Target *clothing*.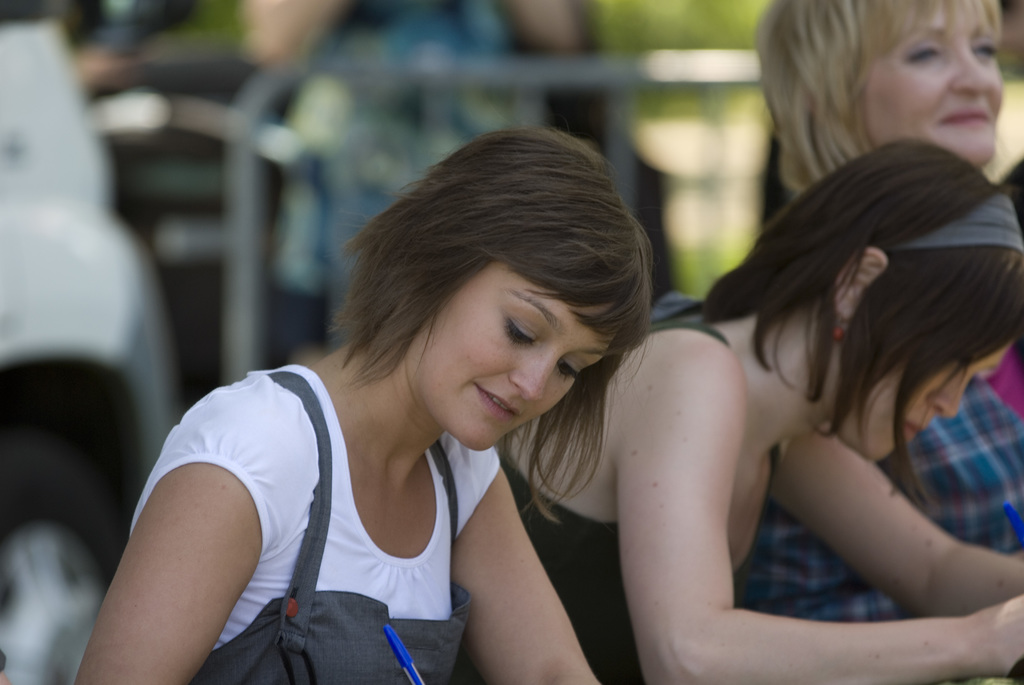
Target region: select_region(493, 320, 786, 684).
